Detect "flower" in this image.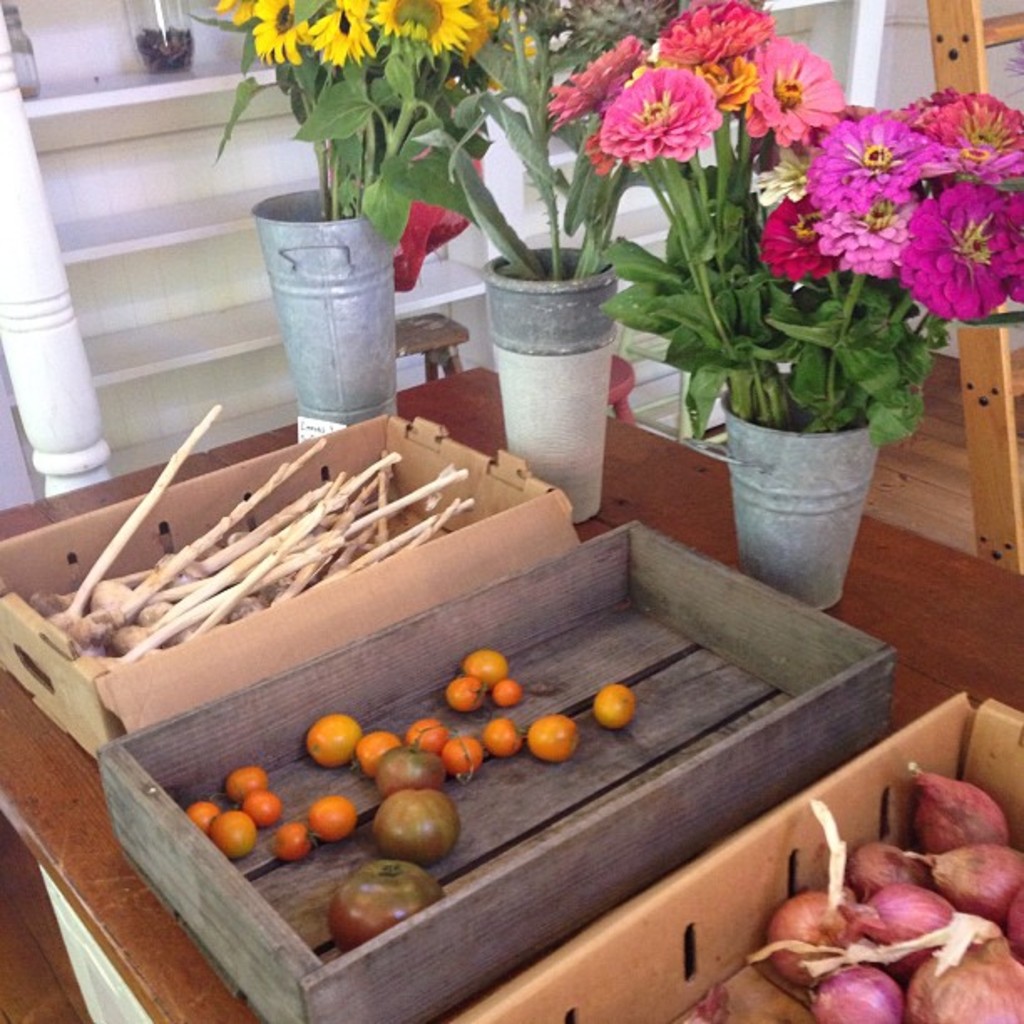
Detection: l=559, t=0, r=668, b=52.
